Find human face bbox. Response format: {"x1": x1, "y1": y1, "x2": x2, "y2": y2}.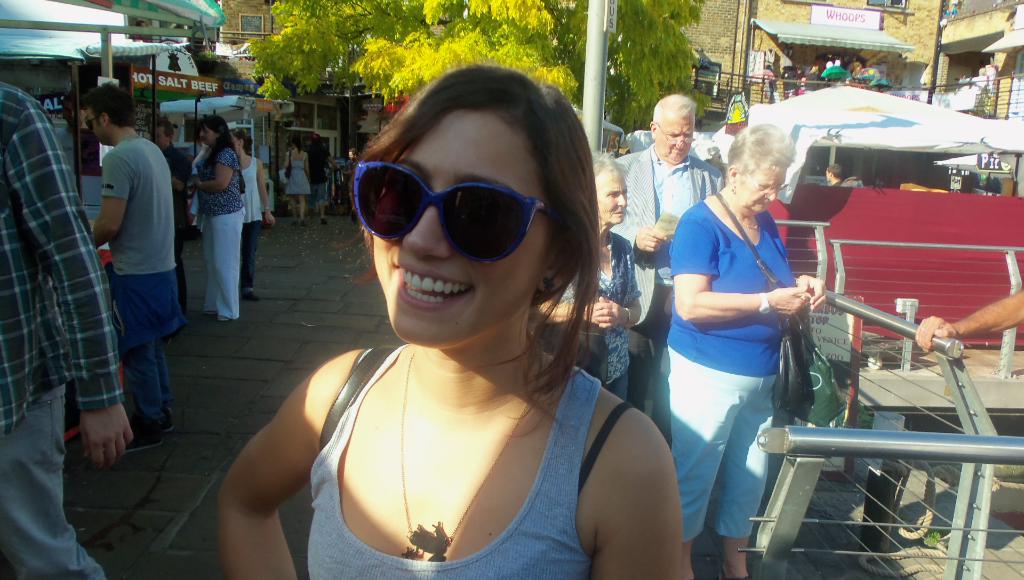
{"x1": 739, "y1": 165, "x2": 786, "y2": 216}.
